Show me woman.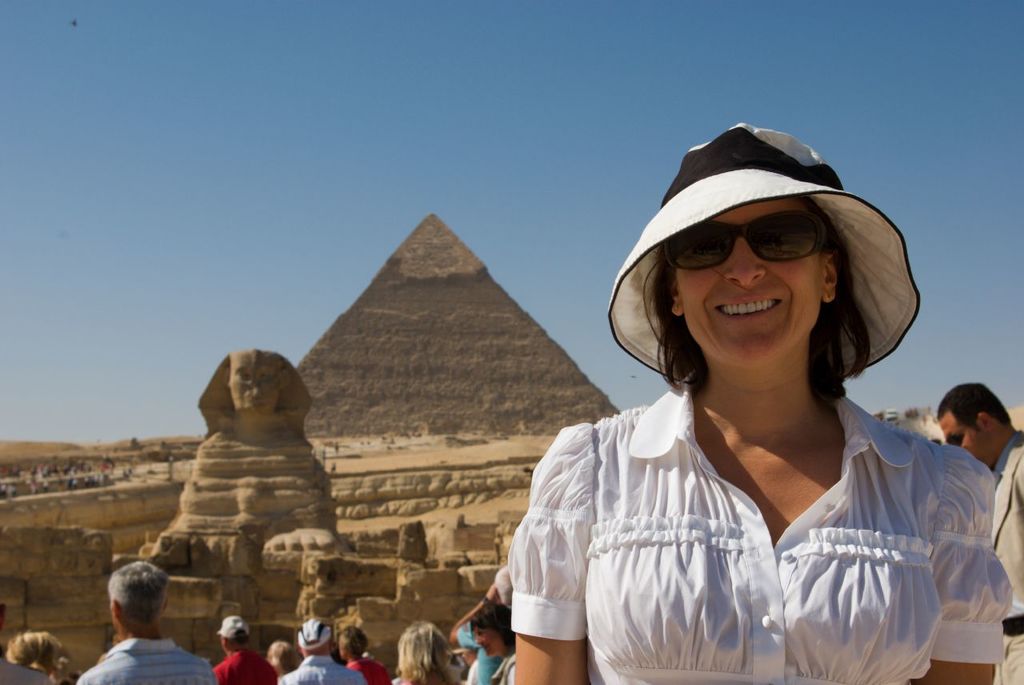
woman is here: x1=390, y1=623, x2=470, y2=684.
